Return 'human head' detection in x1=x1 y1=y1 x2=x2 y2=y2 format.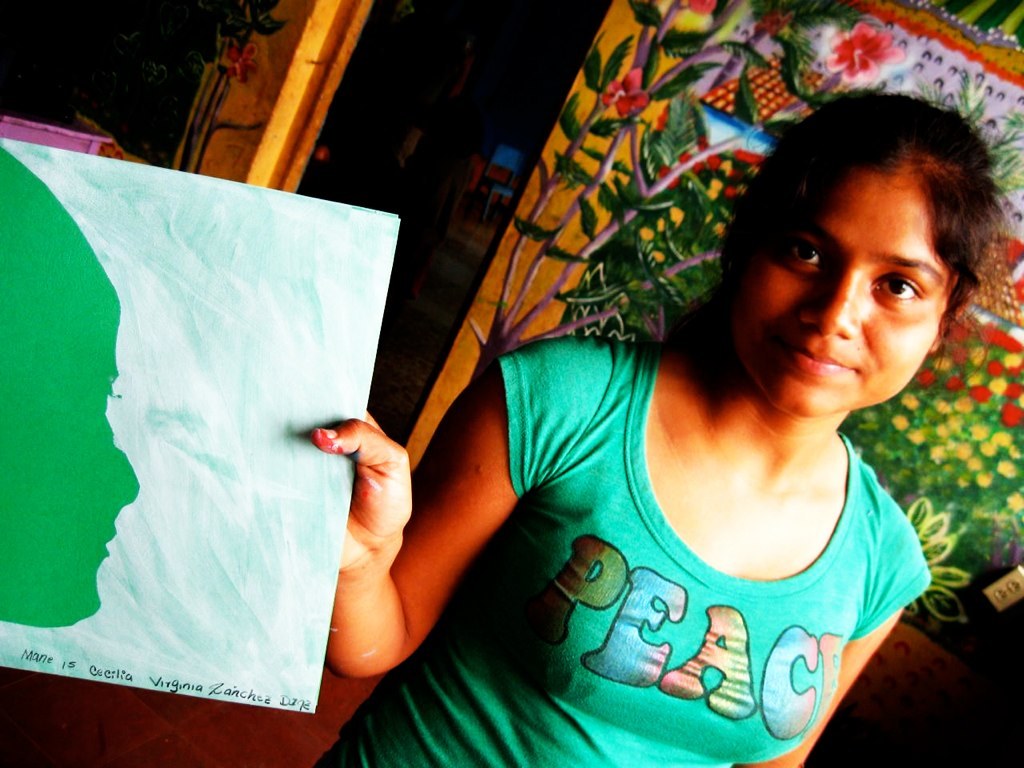
x1=728 y1=99 x2=980 y2=401.
